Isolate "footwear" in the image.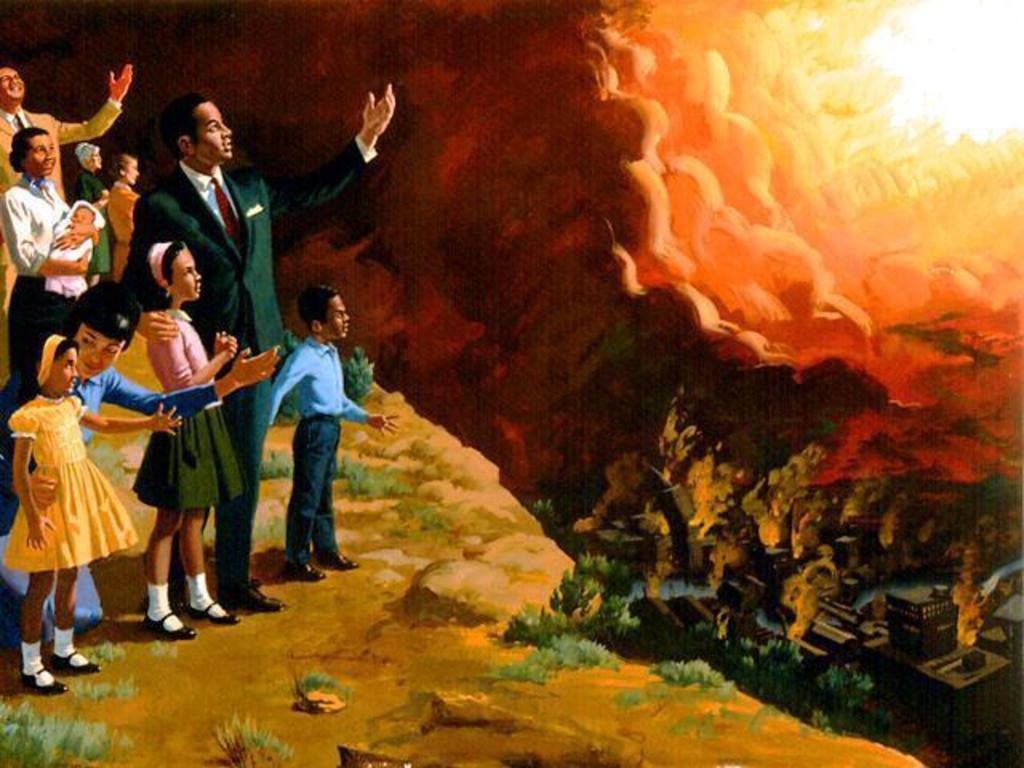
Isolated region: [325, 550, 358, 570].
